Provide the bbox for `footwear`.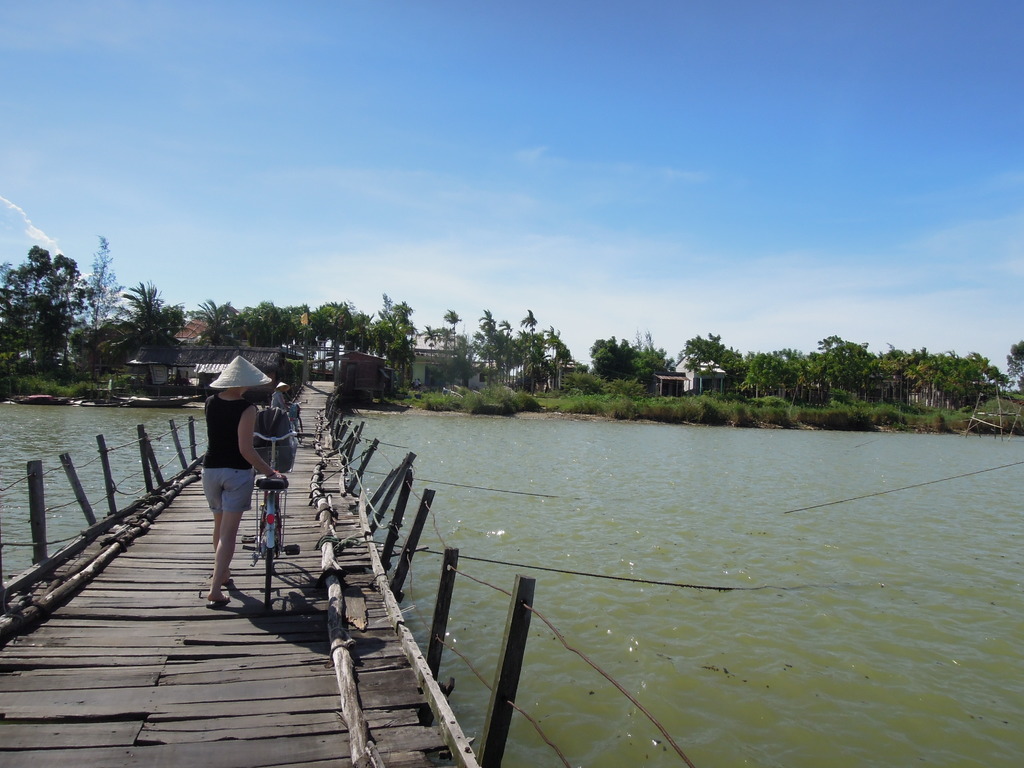
l=210, t=595, r=248, b=608.
